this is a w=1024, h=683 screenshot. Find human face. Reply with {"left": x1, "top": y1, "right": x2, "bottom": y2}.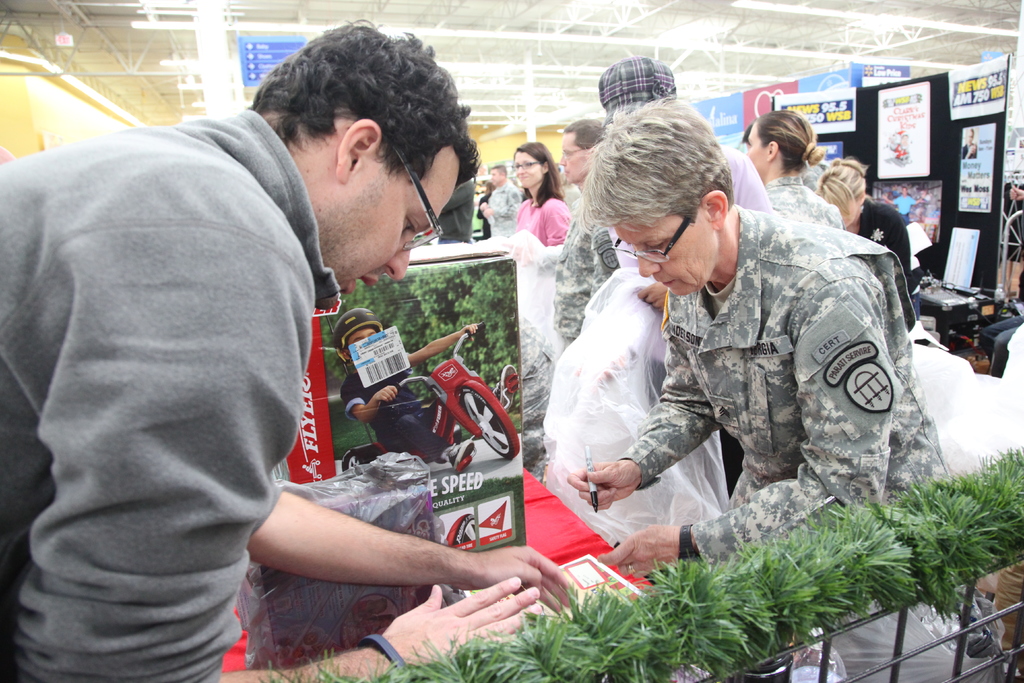
{"left": 559, "top": 131, "right": 579, "bottom": 172}.
